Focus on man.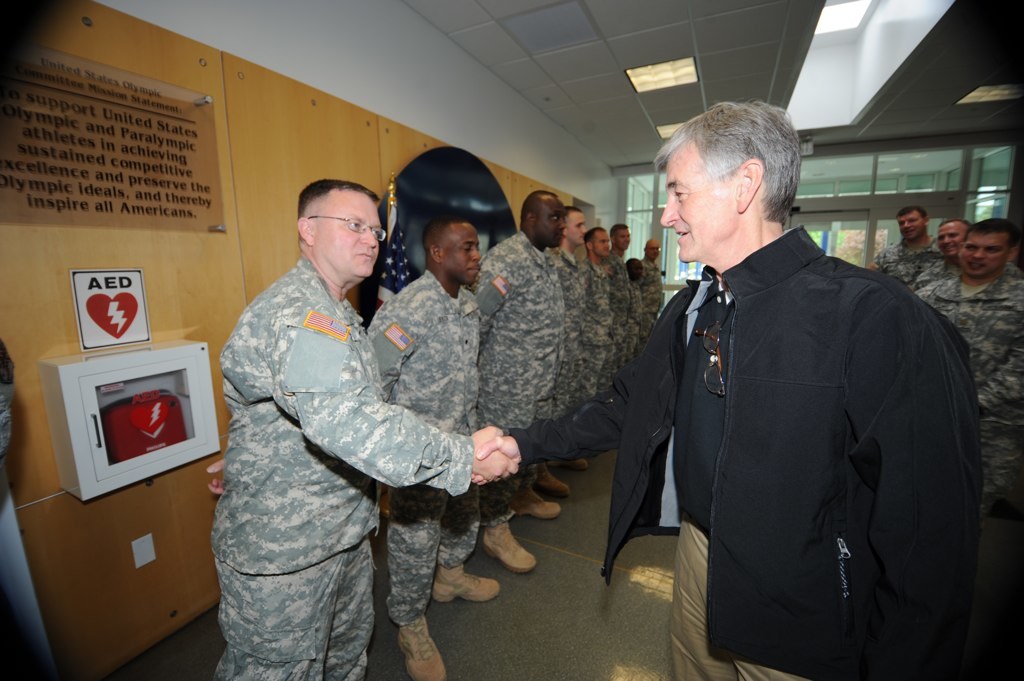
Focused at locate(191, 177, 526, 674).
